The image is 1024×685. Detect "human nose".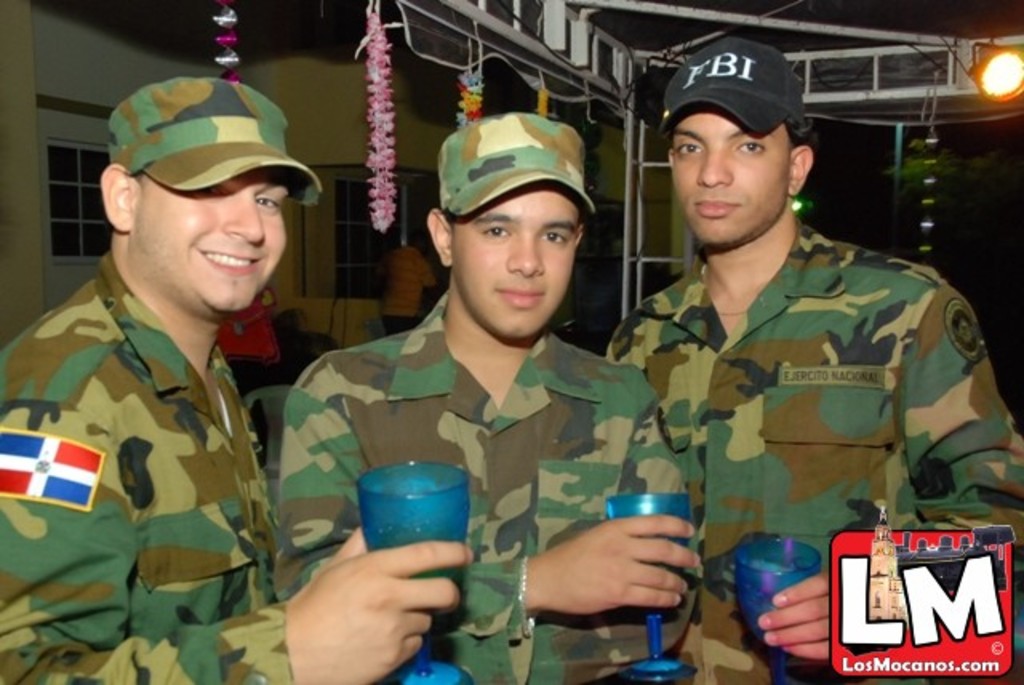
Detection: bbox=(506, 235, 547, 278).
